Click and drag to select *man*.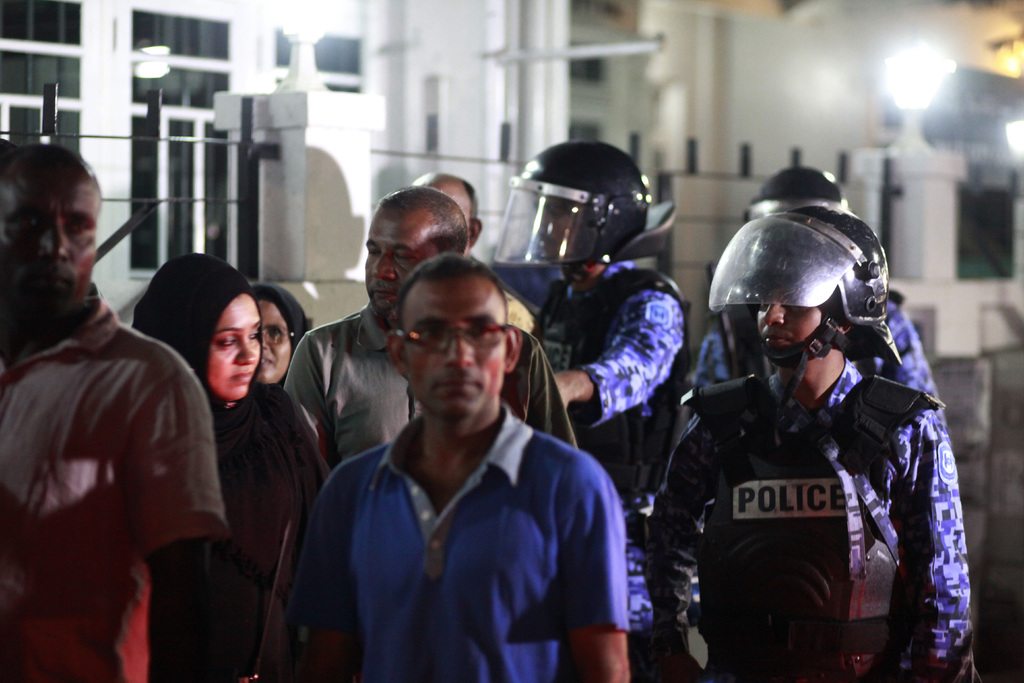
Selection: region(678, 165, 942, 413).
